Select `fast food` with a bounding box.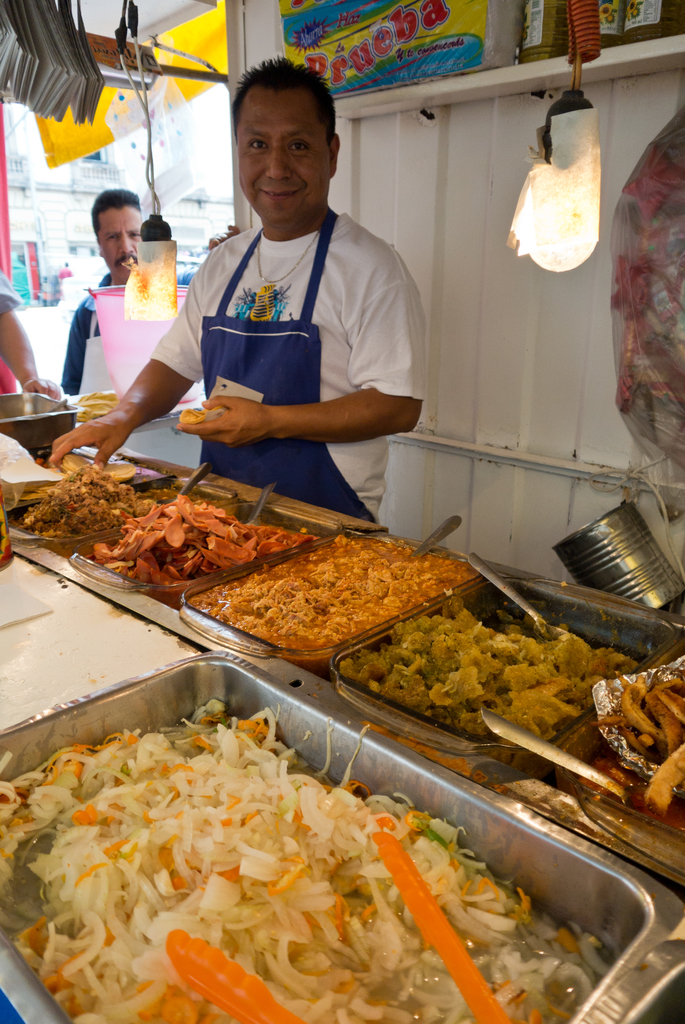
x1=114 y1=474 x2=443 y2=663.
